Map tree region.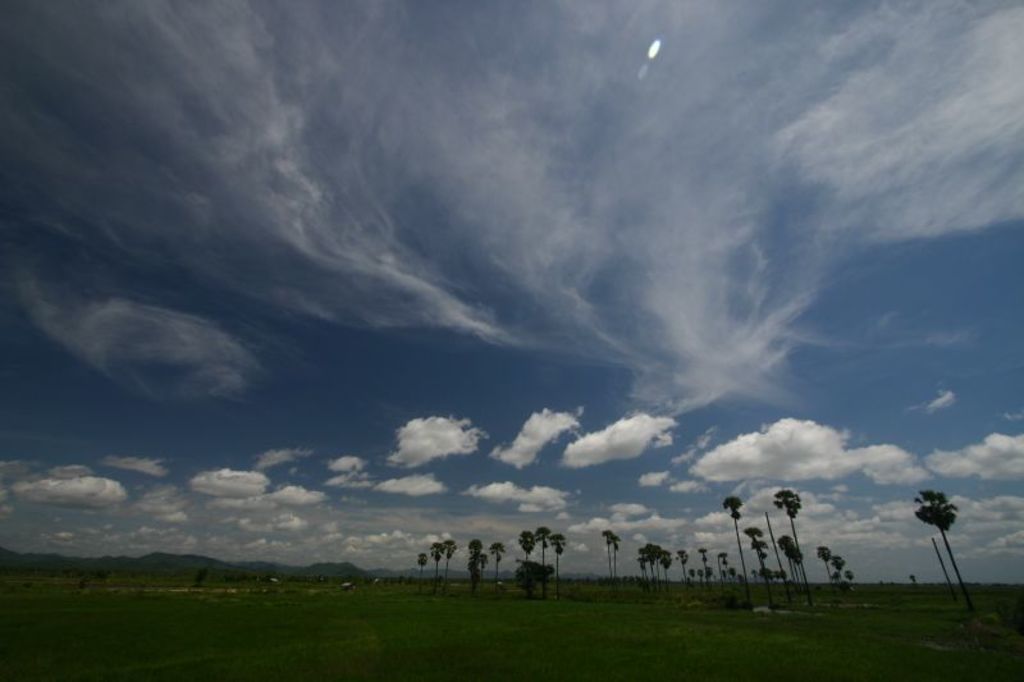
Mapped to 438 540 458 598.
